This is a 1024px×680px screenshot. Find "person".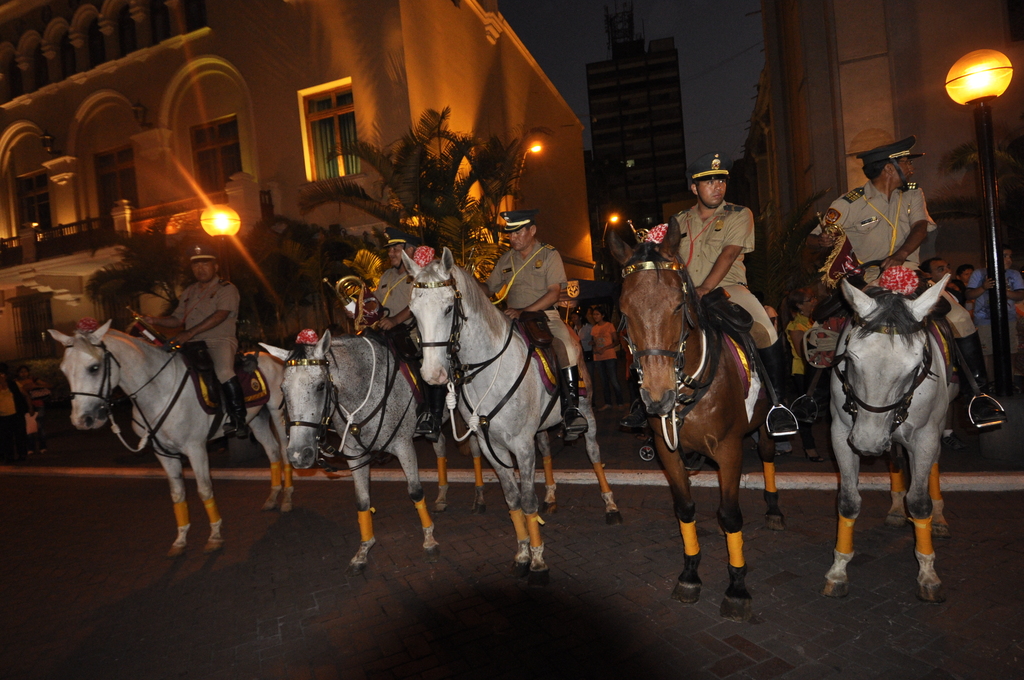
Bounding box: <box>953,263,975,325</box>.
